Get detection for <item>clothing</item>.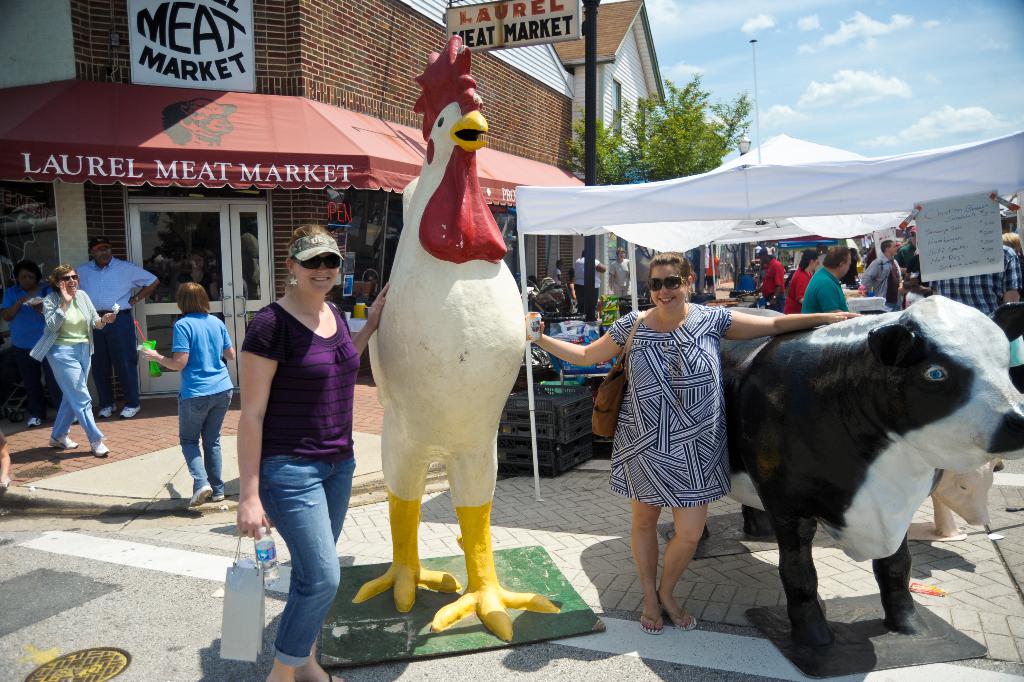
Detection: 929,245,1022,313.
